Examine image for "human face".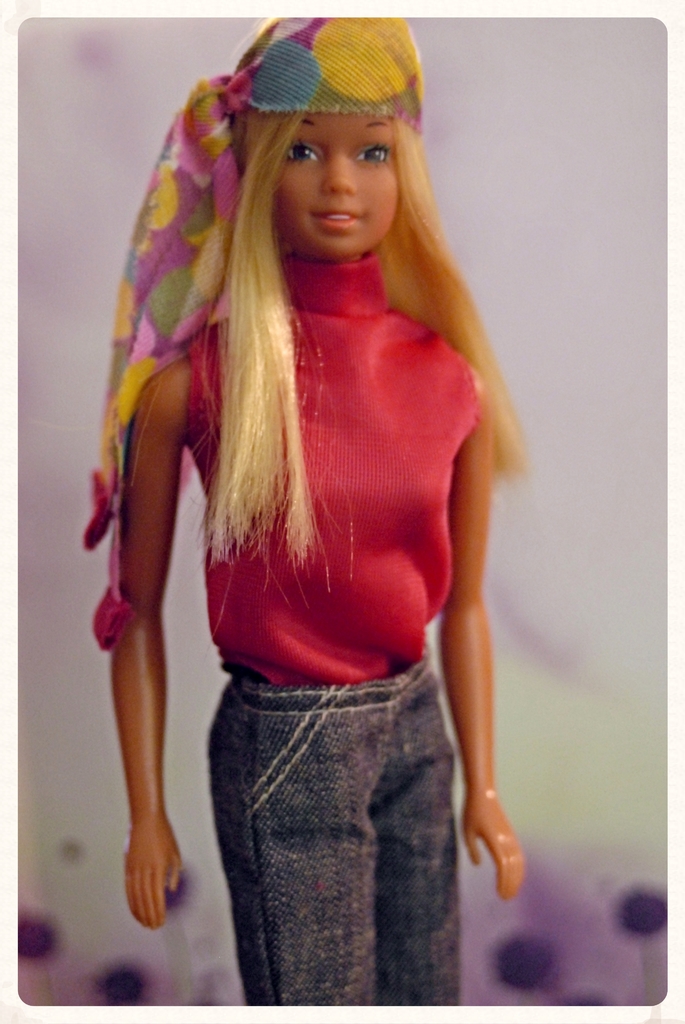
Examination result: 280, 111, 404, 266.
